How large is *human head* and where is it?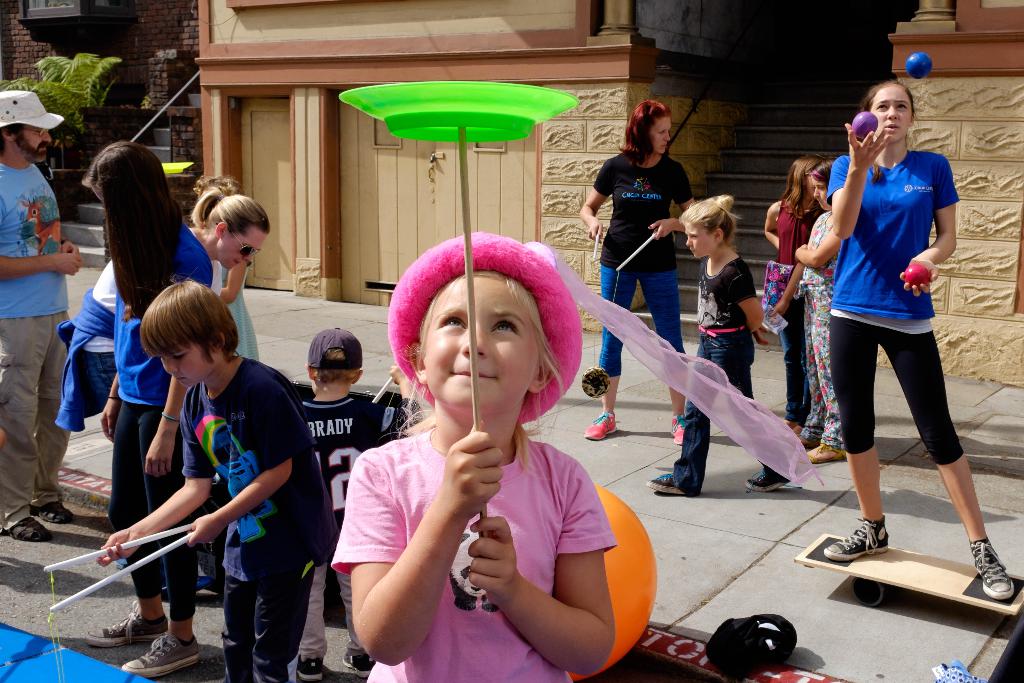
Bounding box: select_region(79, 140, 189, 231).
